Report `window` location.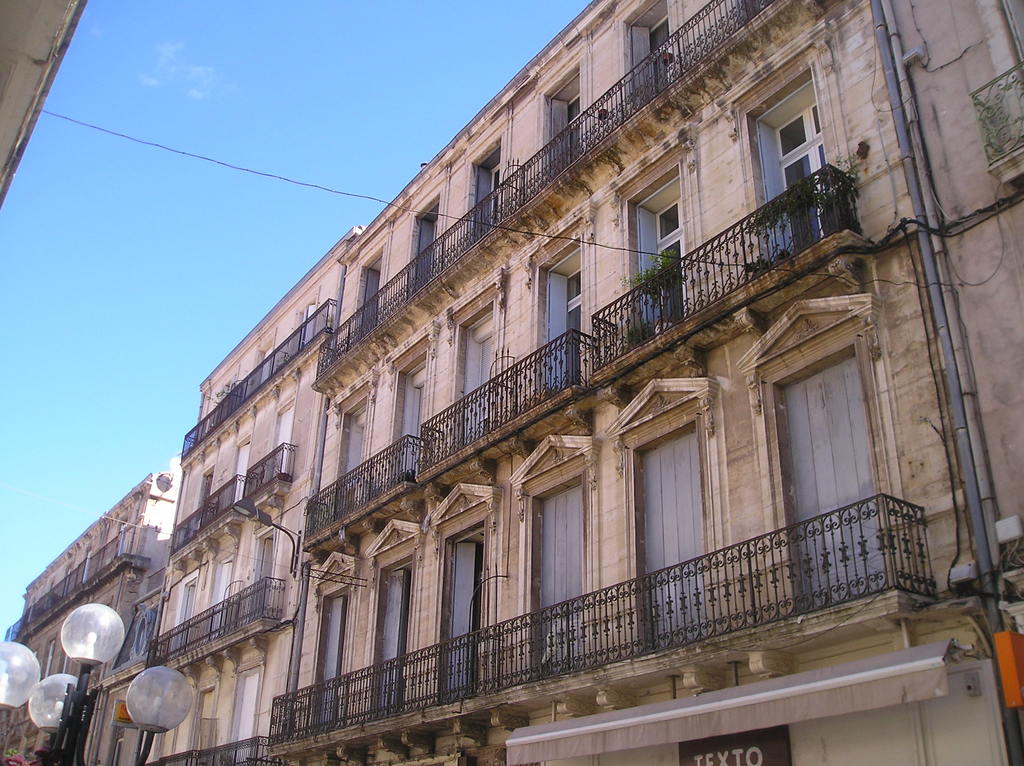
Report: x1=527, y1=476, x2=584, y2=670.
